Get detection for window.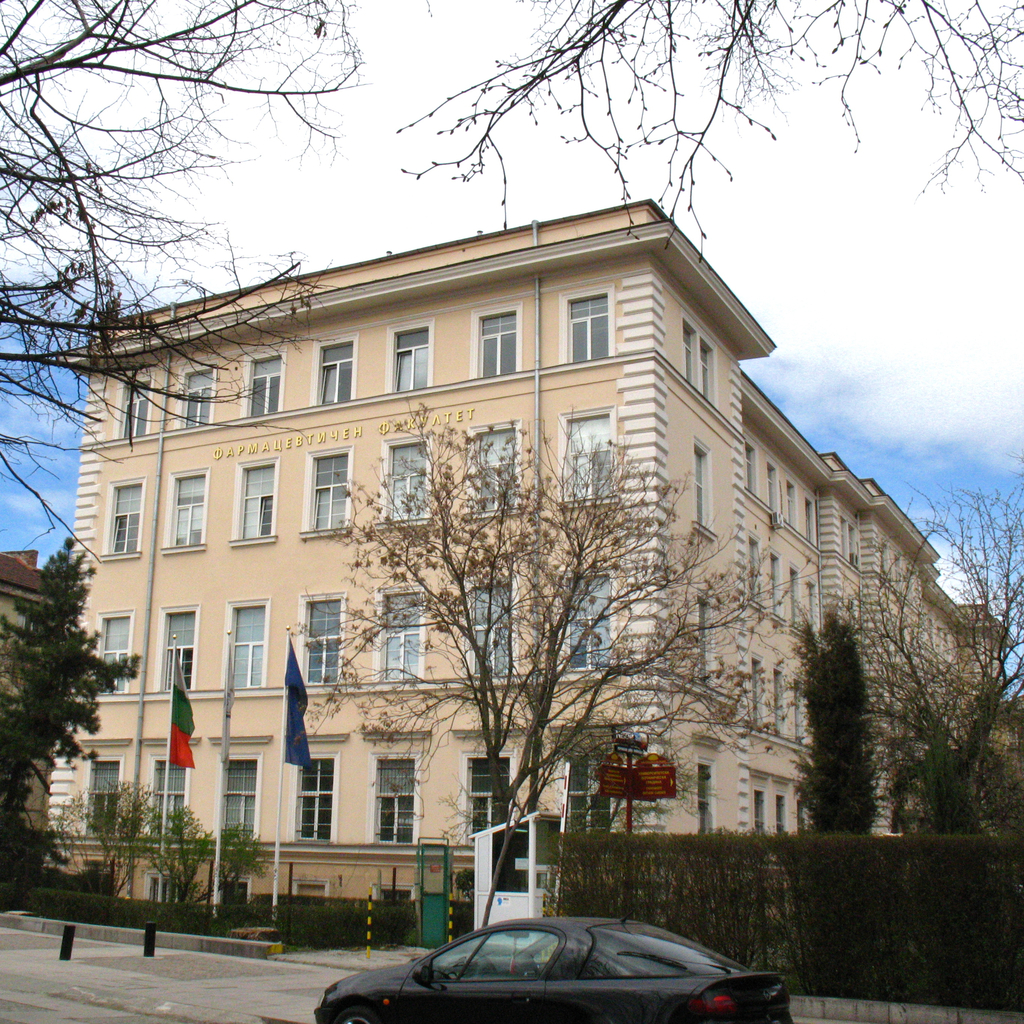
Detection: bbox(391, 328, 430, 391).
